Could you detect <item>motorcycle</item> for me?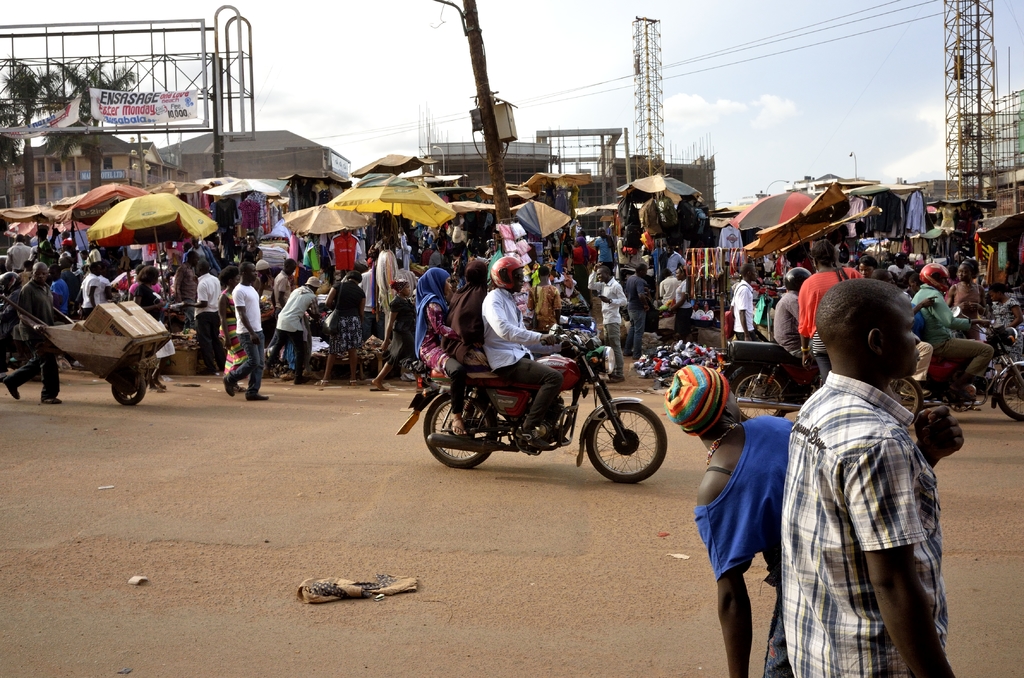
Detection result: box(728, 339, 925, 423).
